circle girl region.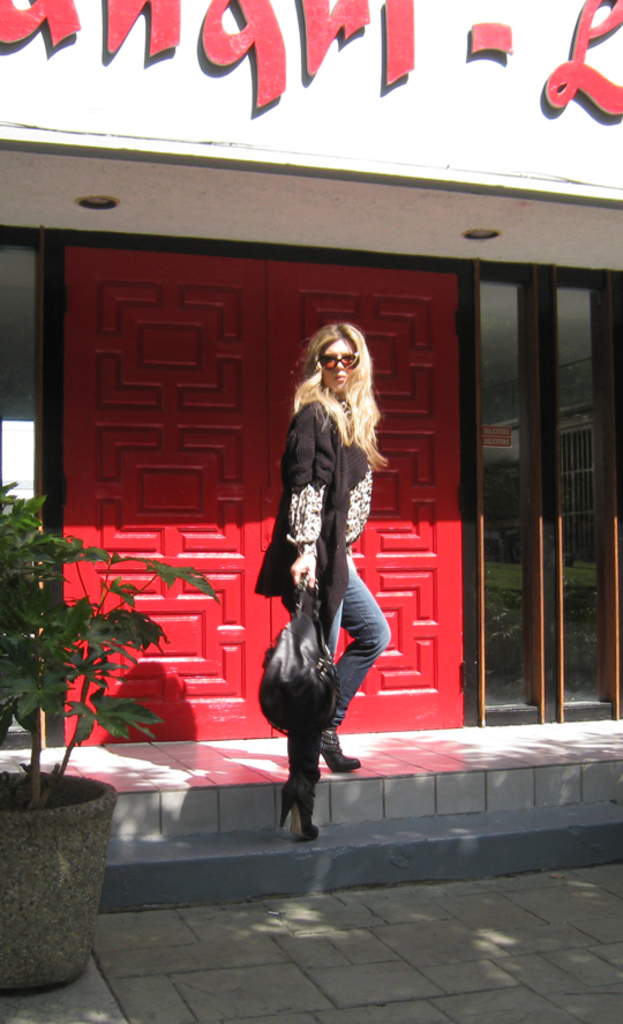
Region: l=260, t=323, r=392, b=847.
